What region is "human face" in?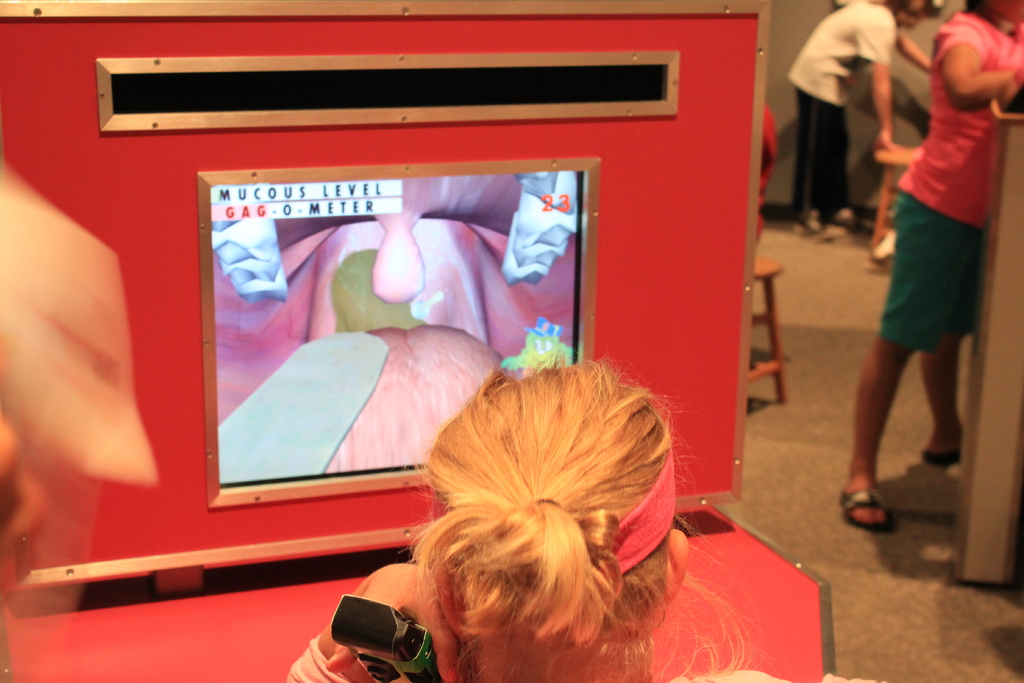
900/4/922/28.
